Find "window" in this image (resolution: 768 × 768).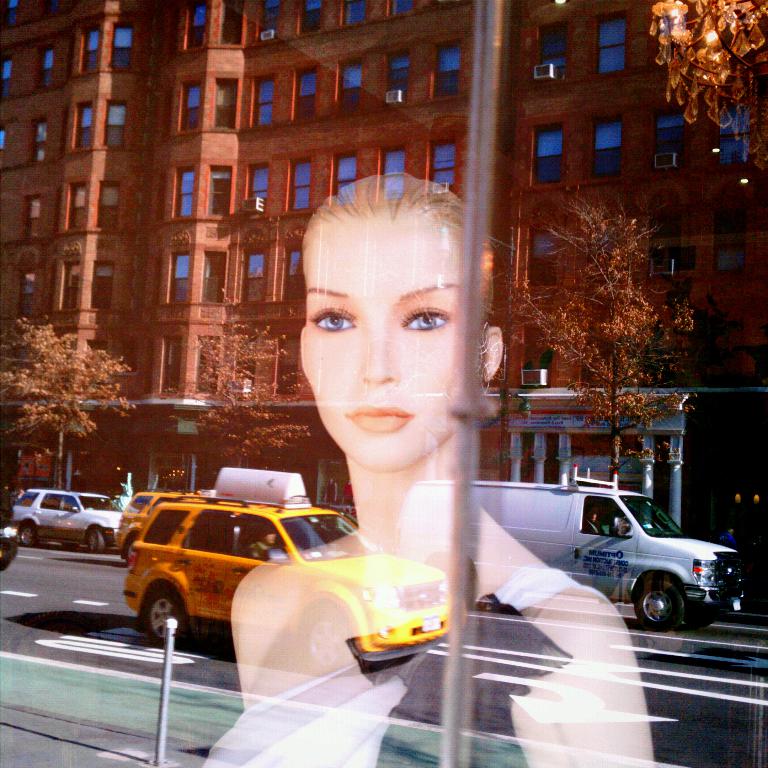
<region>240, 164, 268, 214</region>.
